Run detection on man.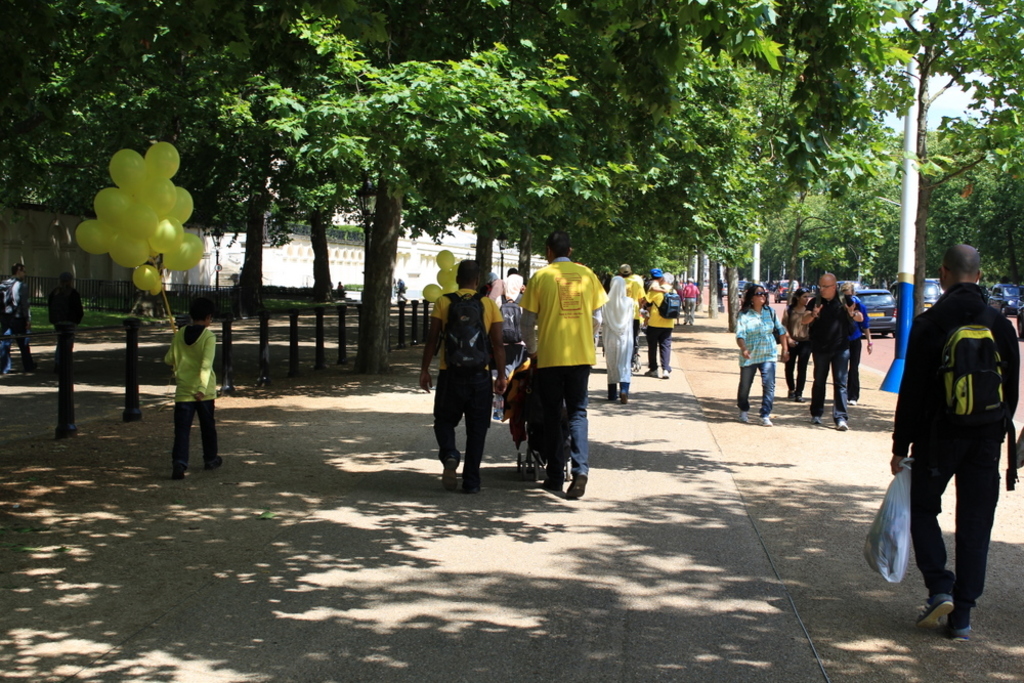
Result: box(883, 240, 1018, 636).
